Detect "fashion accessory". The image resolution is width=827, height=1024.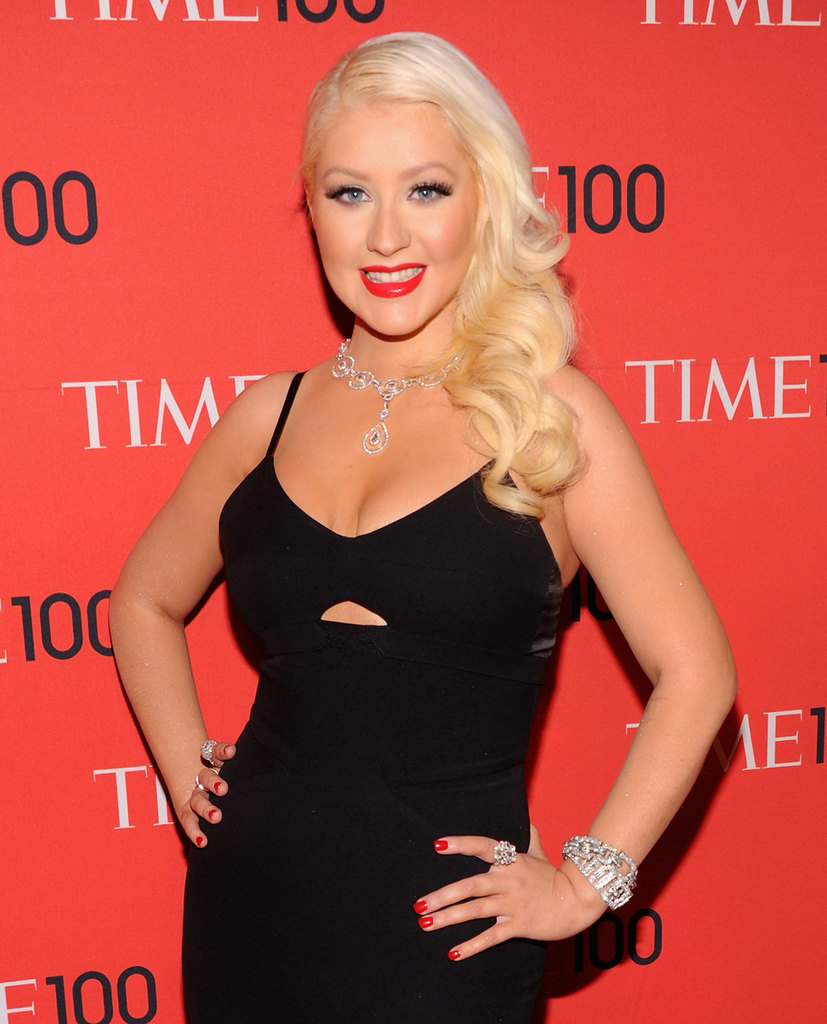
bbox(330, 334, 465, 458).
